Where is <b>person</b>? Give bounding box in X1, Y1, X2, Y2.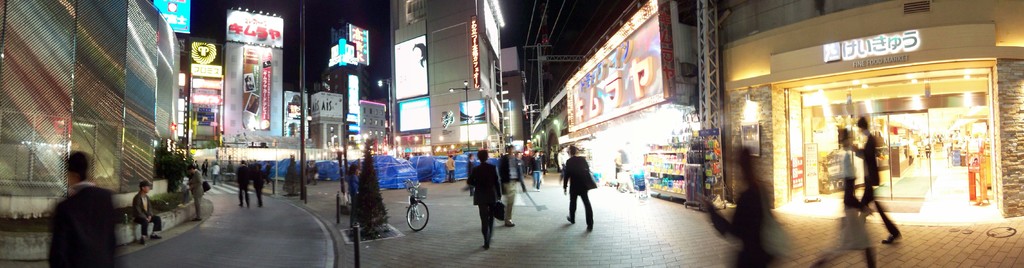
345, 155, 365, 201.
